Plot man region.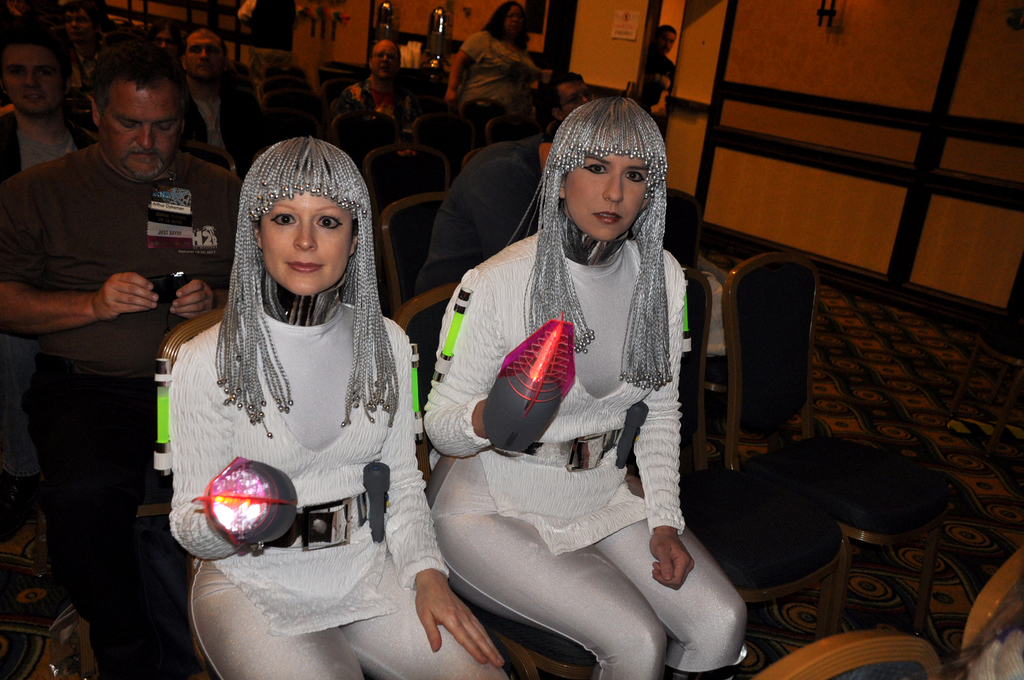
Plotted at 650 15 680 89.
